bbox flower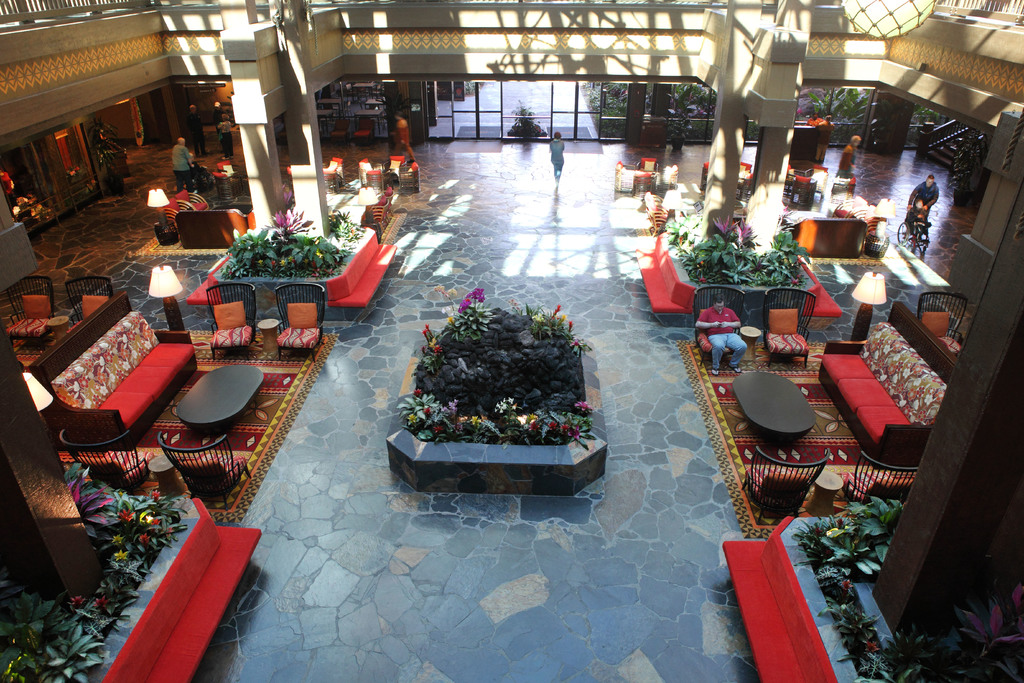
BBox(700, 259, 705, 265)
